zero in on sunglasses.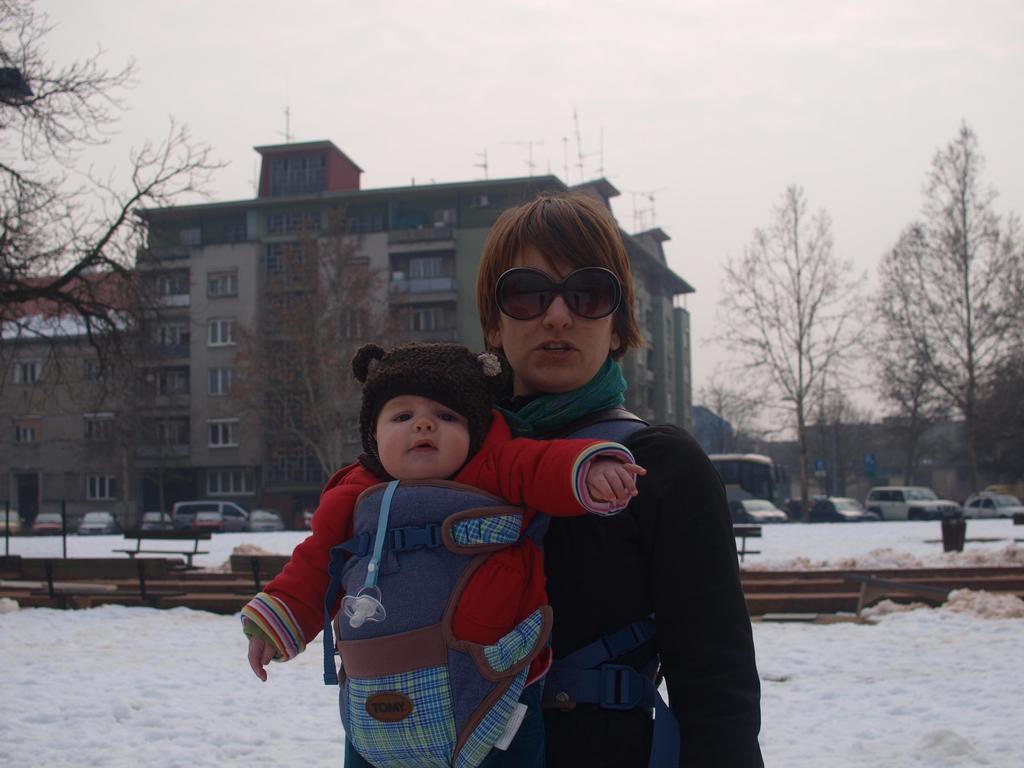
Zeroed in: bbox(493, 268, 623, 319).
